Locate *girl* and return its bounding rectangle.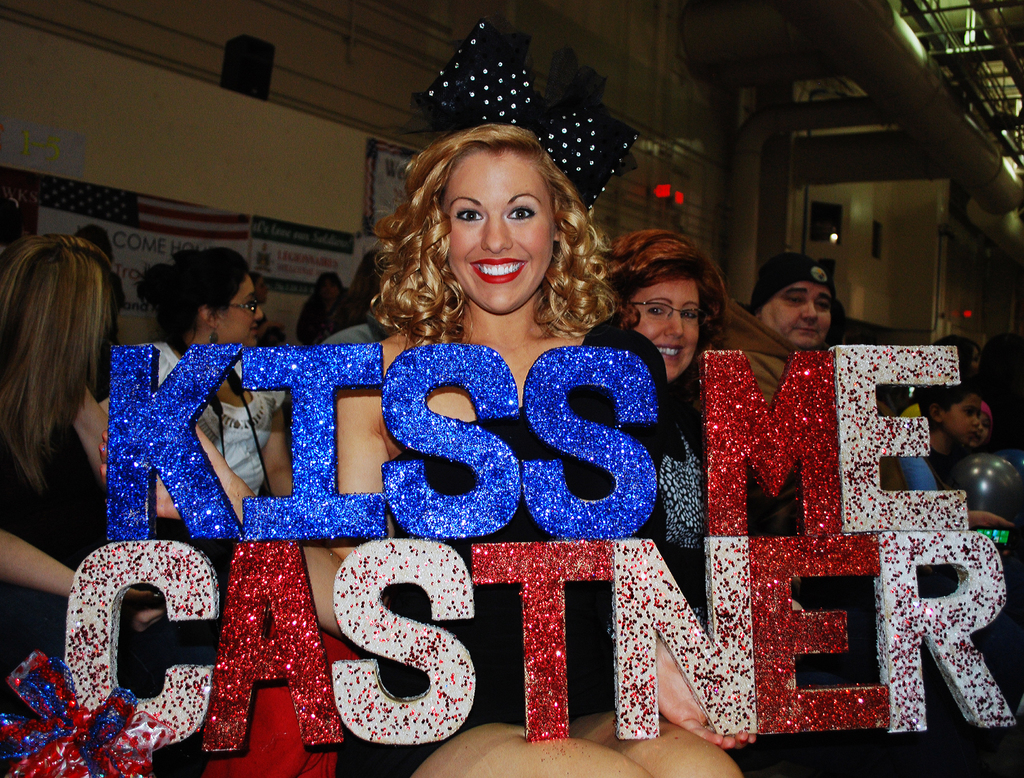
<box>964,401,995,455</box>.
